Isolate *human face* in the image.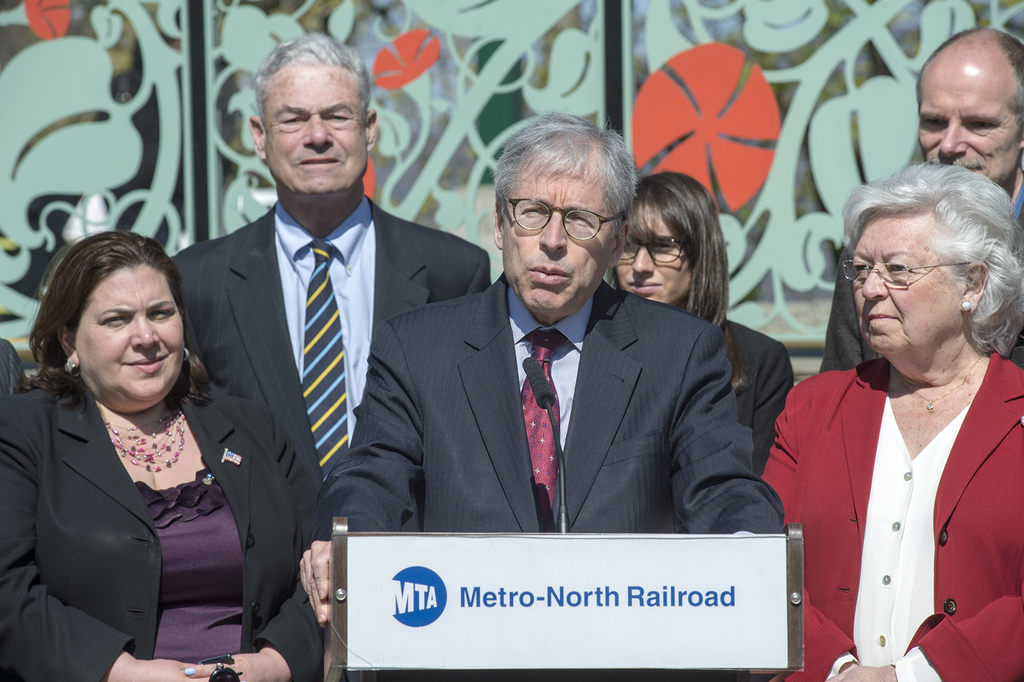
Isolated region: <bbox>263, 61, 366, 194</bbox>.
